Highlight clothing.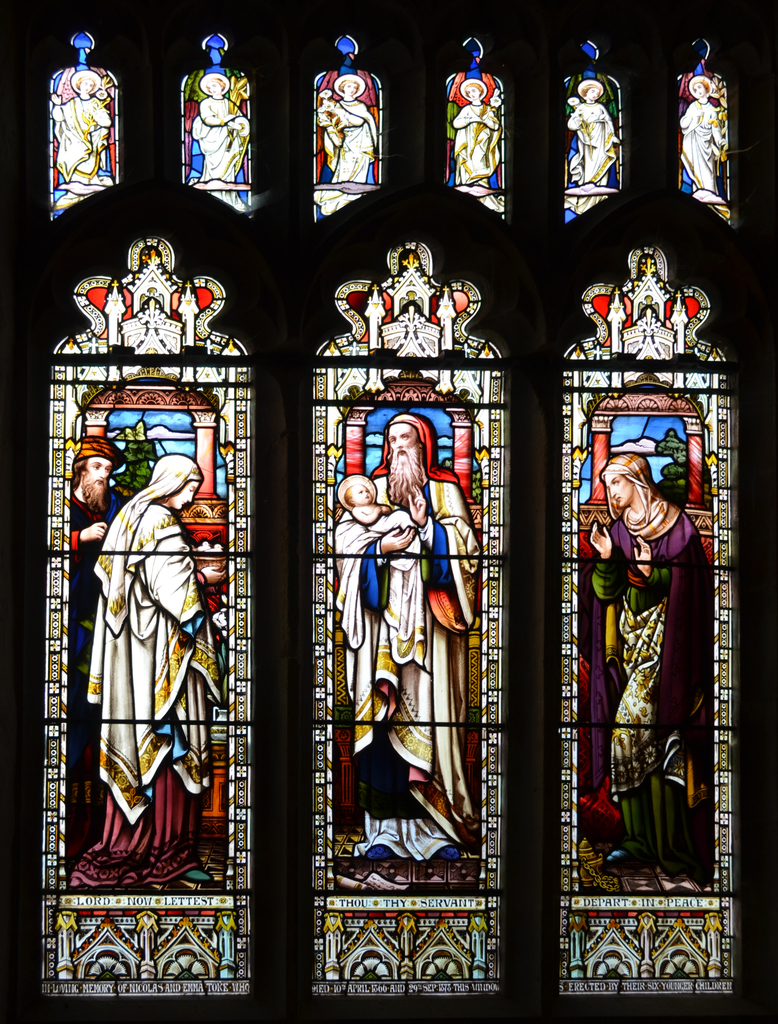
Highlighted region: bbox(363, 505, 421, 541).
